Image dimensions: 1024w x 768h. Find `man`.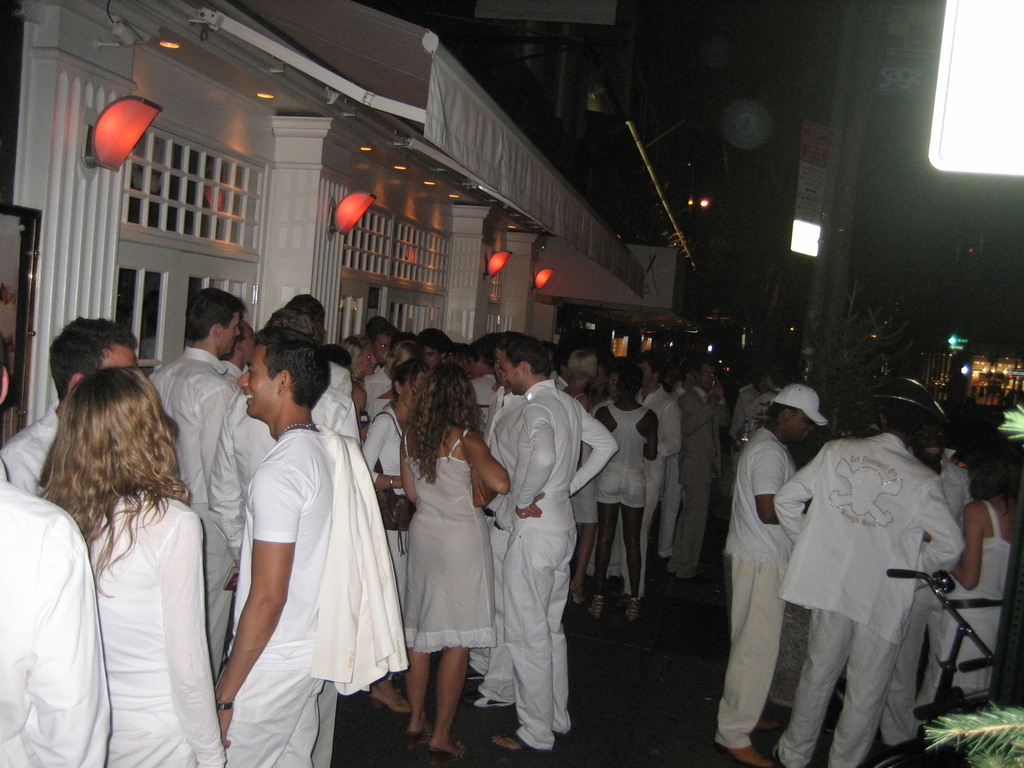
left=0, top=315, right=141, bottom=496.
